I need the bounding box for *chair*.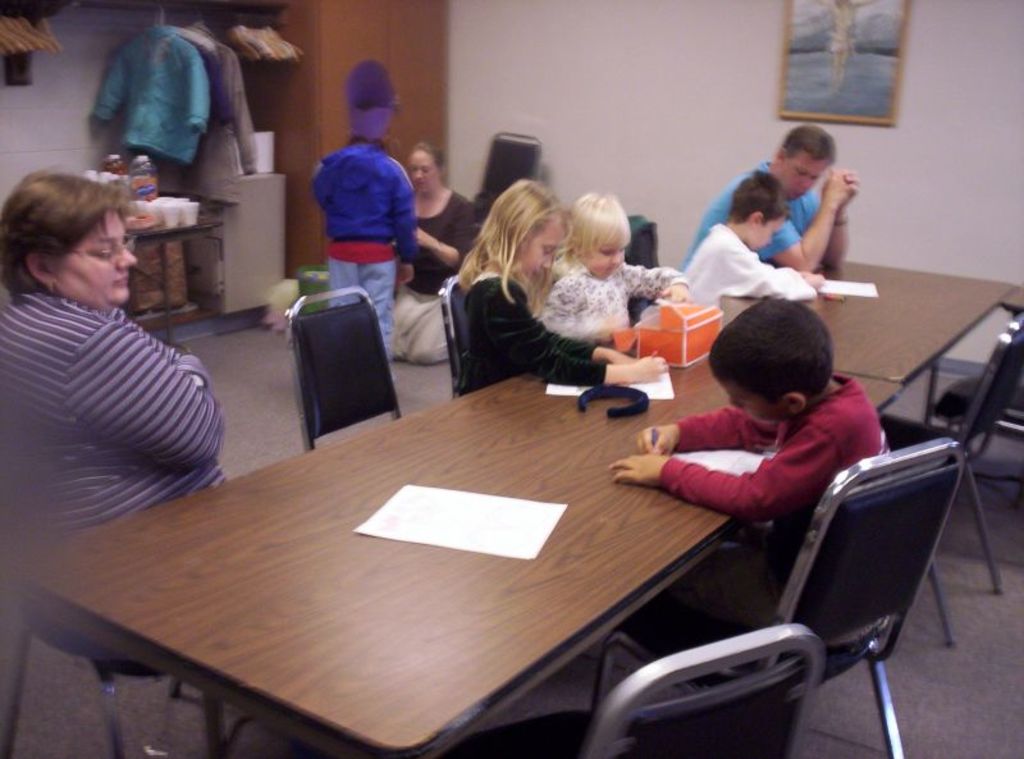
Here it is: bbox(37, 621, 255, 758).
